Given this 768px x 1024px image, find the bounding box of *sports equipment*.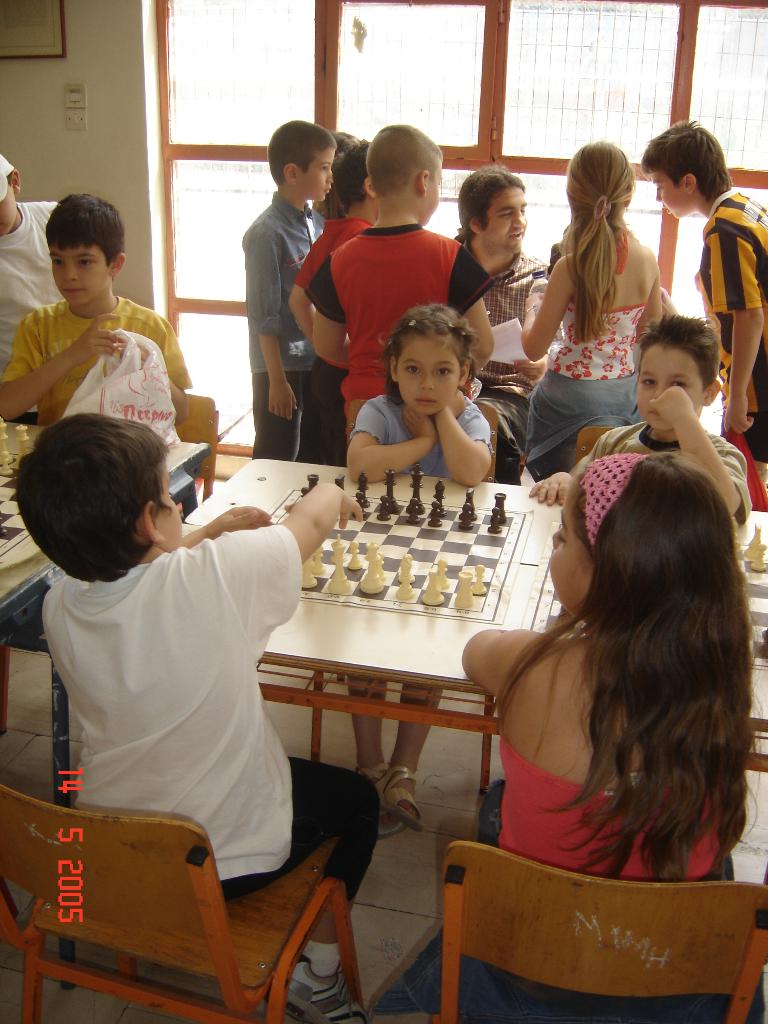
pyautogui.locateOnScreen(749, 545, 767, 570).
